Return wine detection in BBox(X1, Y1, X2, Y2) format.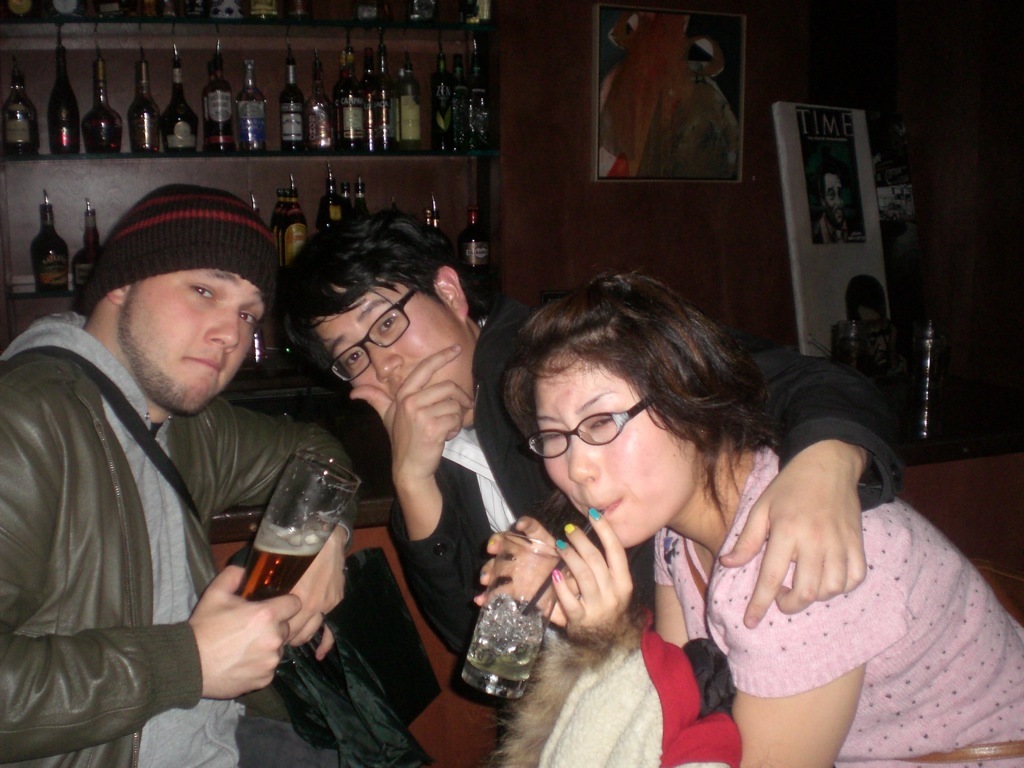
BBox(278, 61, 309, 156).
